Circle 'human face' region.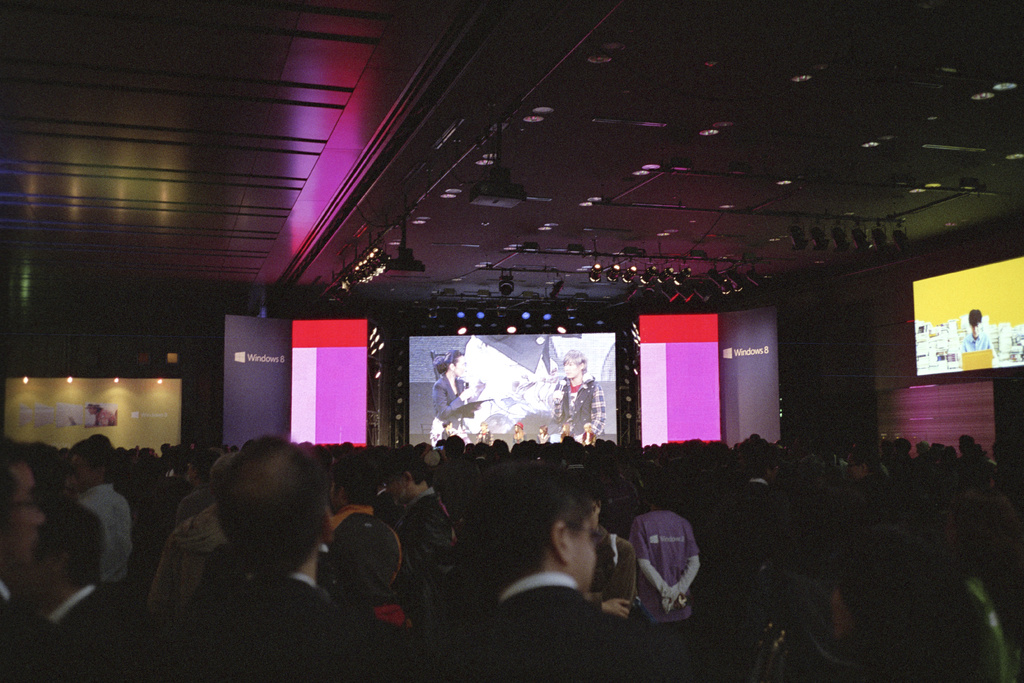
Region: (left=454, top=355, right=465, bottom=377).
